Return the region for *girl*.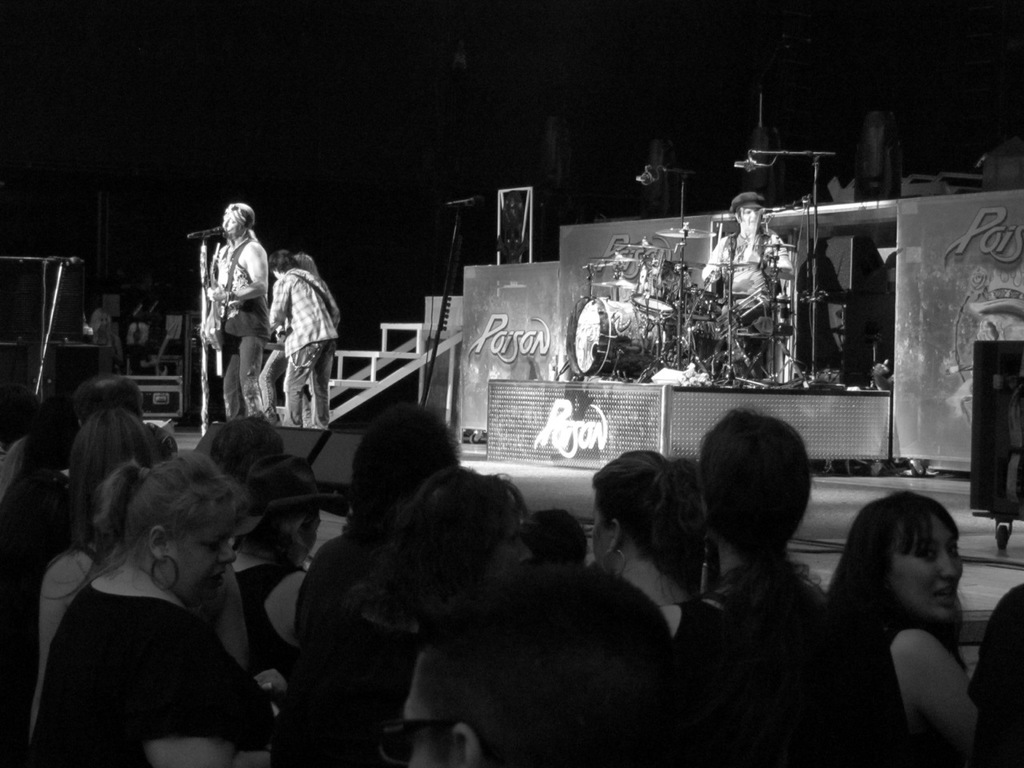
box(27, 454, 256, 762).
